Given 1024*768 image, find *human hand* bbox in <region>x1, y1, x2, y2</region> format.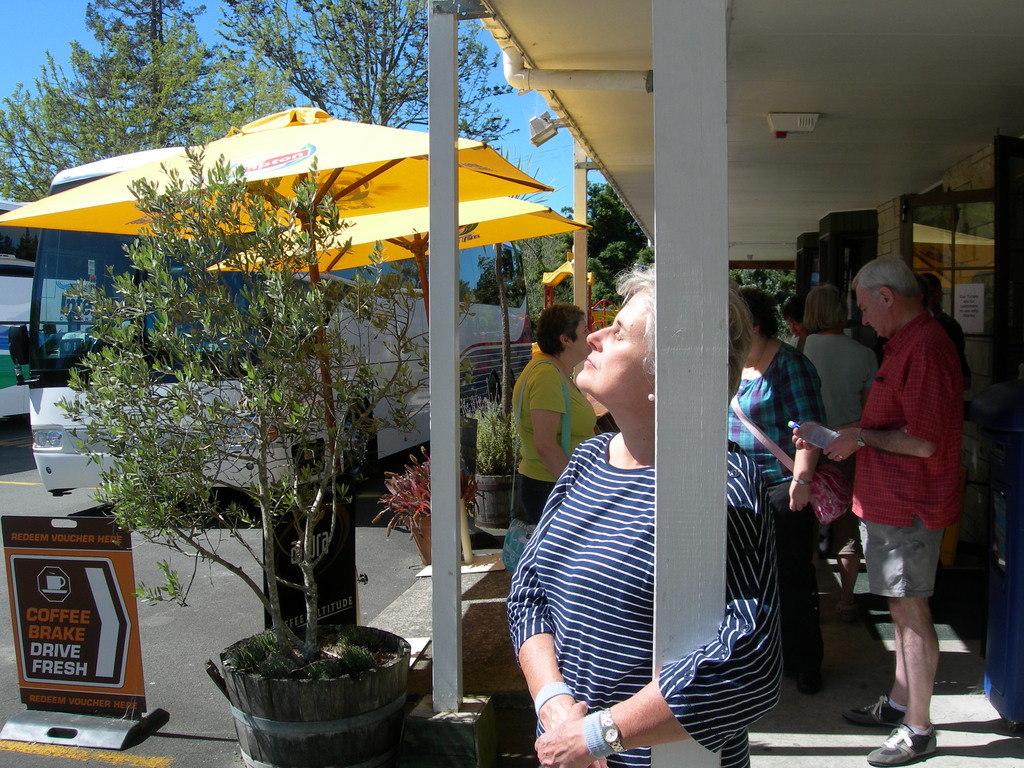
<region>787, 477, 812, 515</region>.
